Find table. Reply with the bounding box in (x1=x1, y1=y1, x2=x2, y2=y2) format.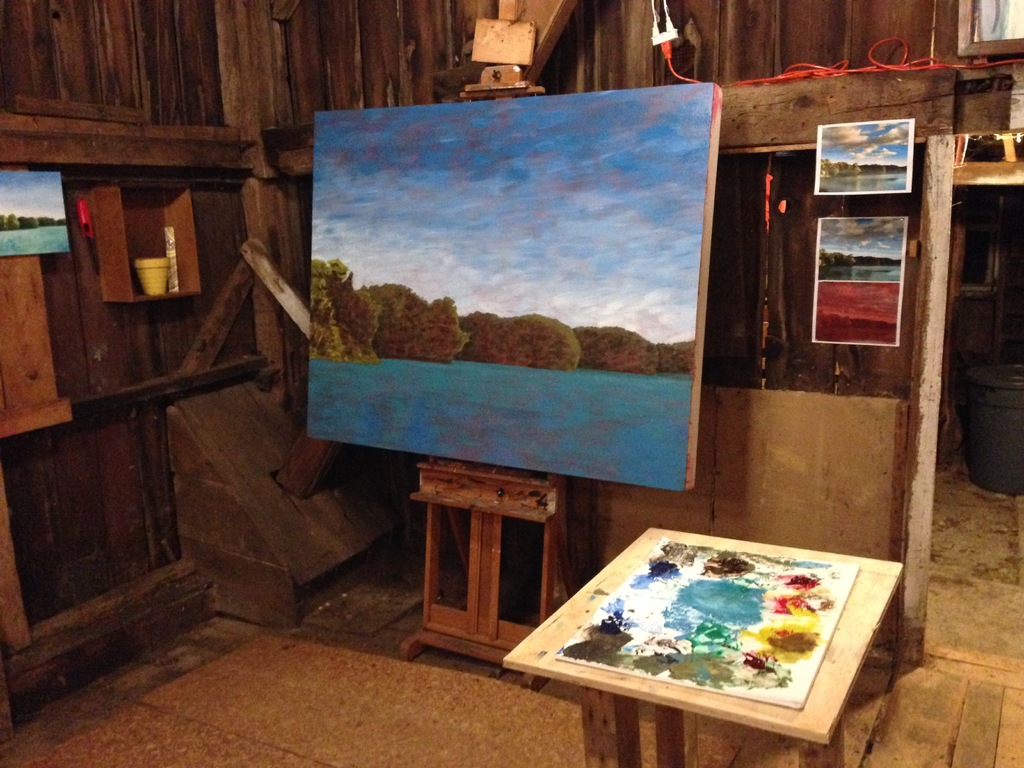
(x1=520, y1=497, x2=917, y2=766).
